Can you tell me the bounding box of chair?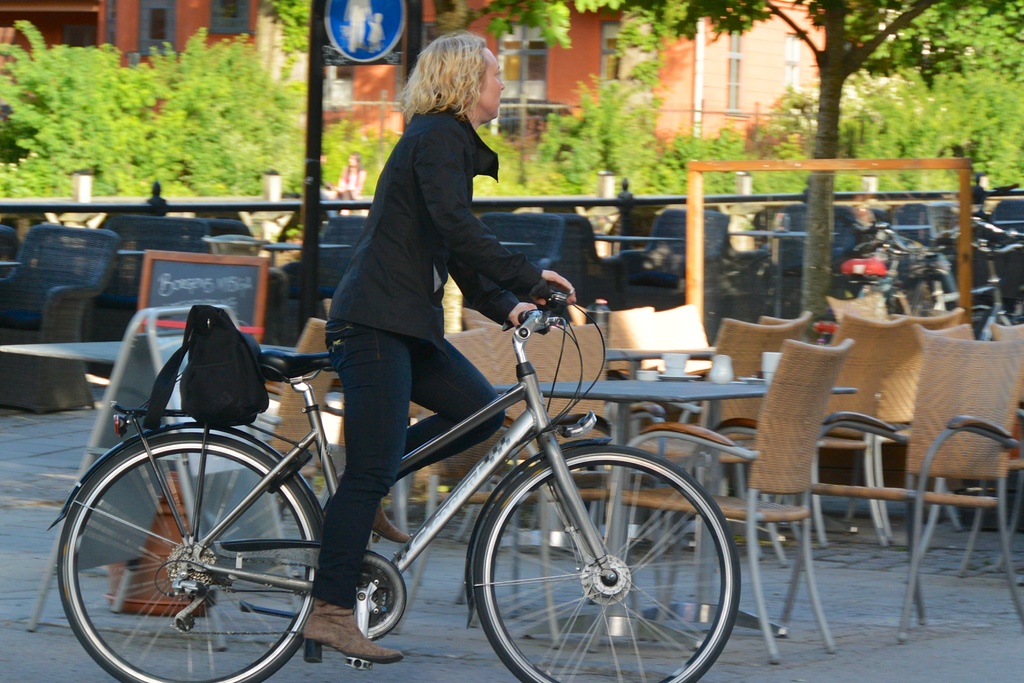
[left=0, top=225, right=118, bottom=407].
